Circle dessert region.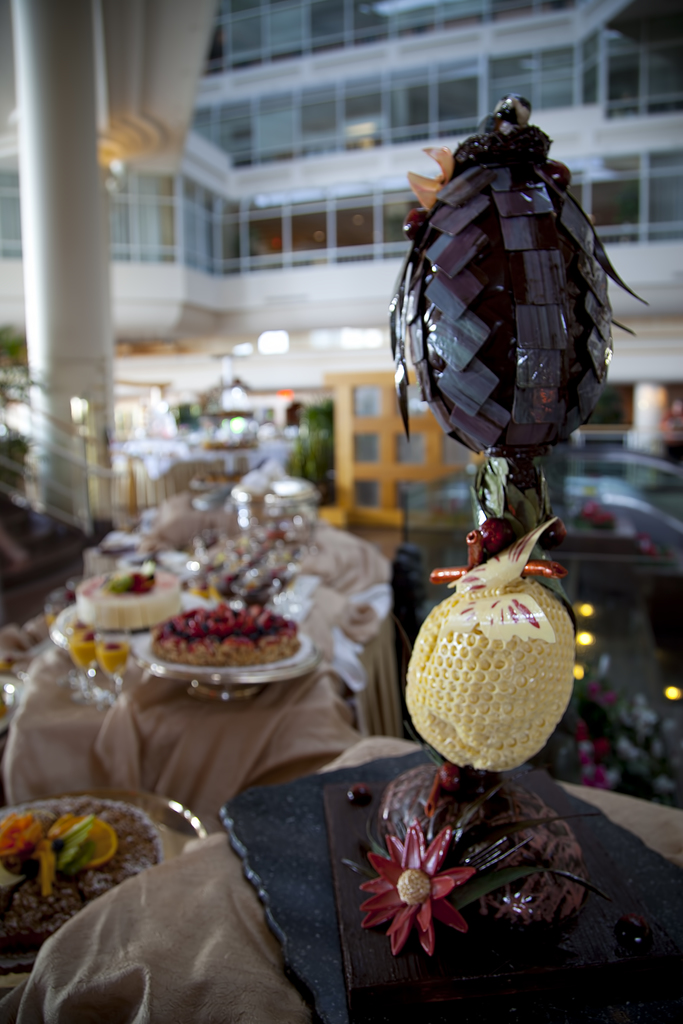
Region: 0, 794, 160, 960.
